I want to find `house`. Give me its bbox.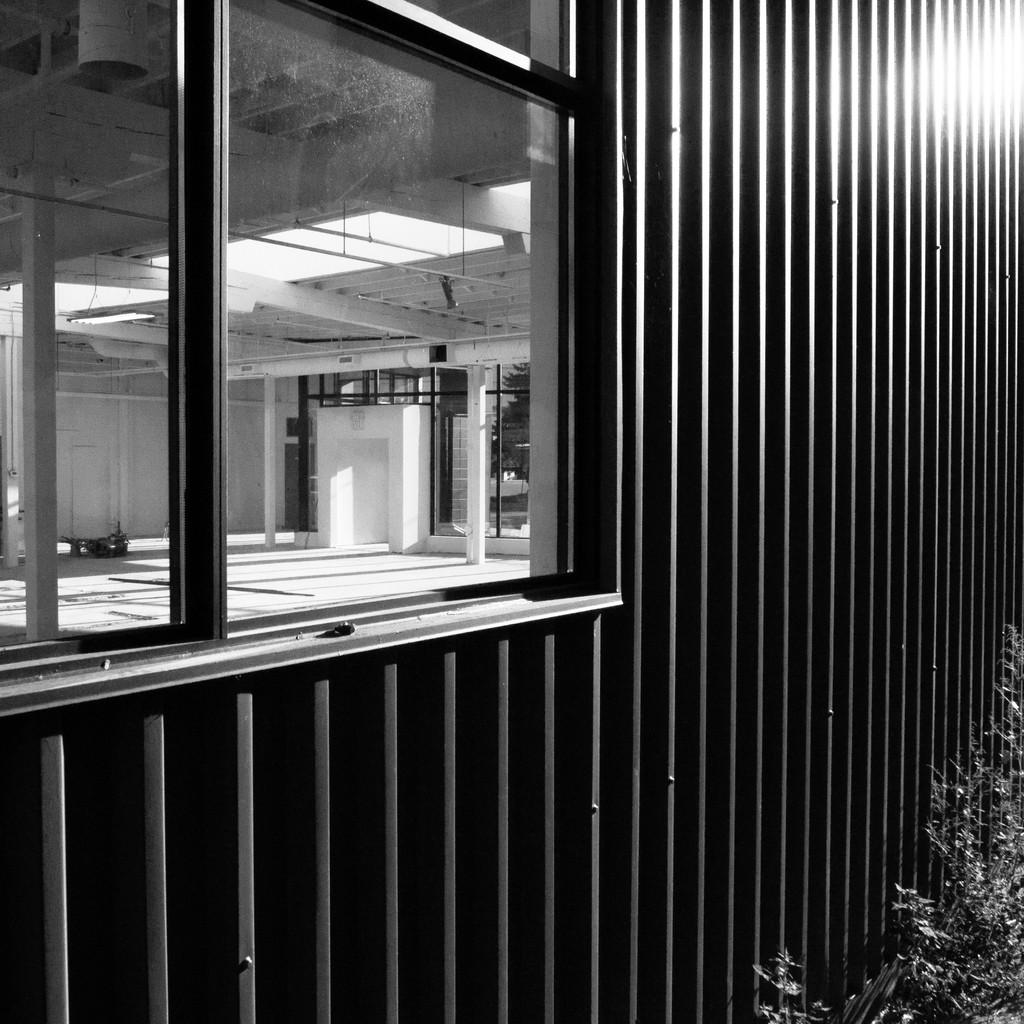
0:0:1023:1023.
